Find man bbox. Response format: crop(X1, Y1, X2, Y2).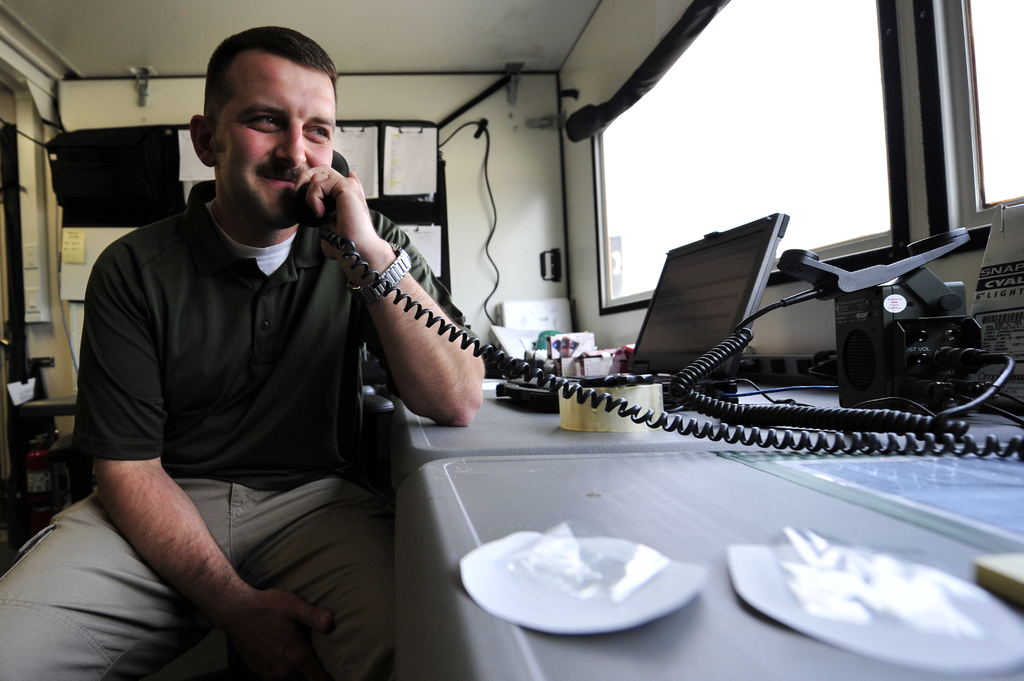
crop(52, 46, 461, 666).
